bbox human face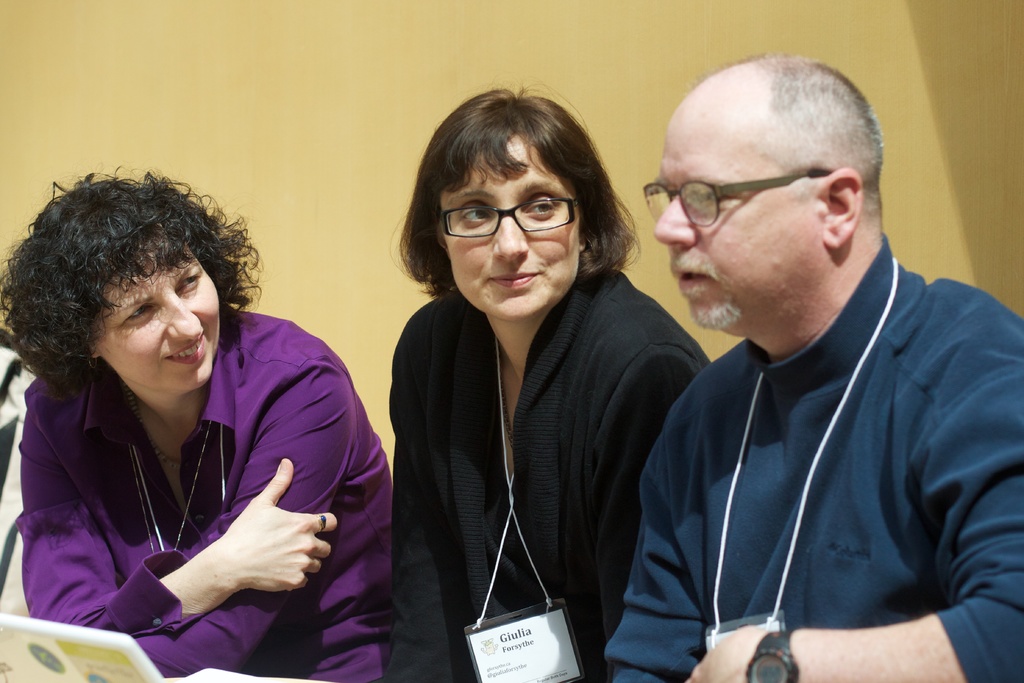
BBox(95, 243, 217, 381)
